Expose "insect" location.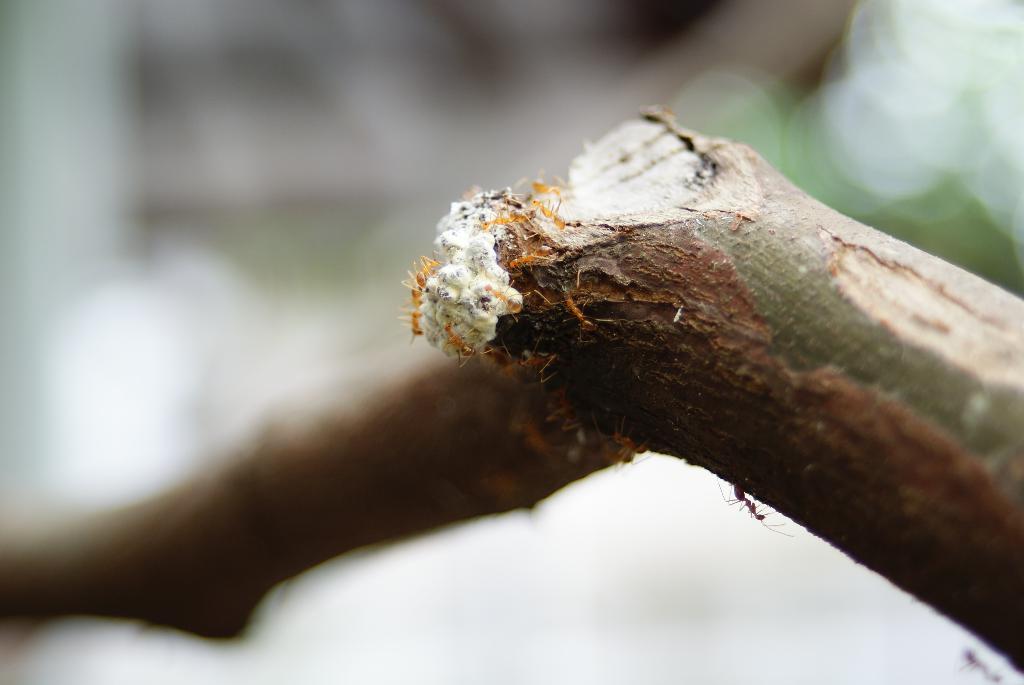
Exposed at [left=710, top=482, right=800, bottom=542].
